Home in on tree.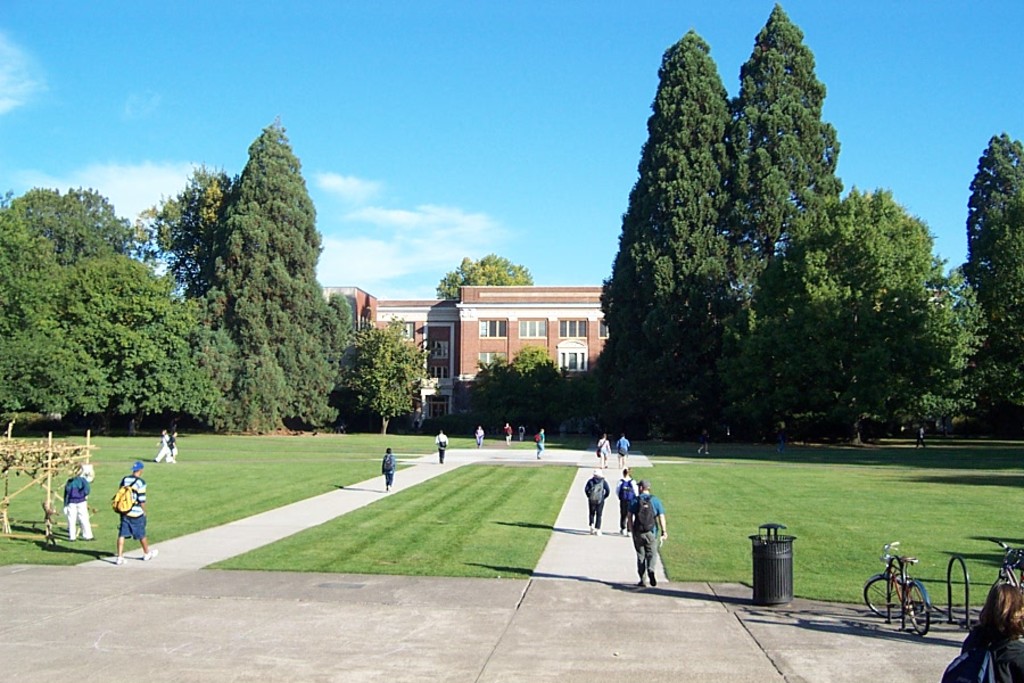
Homed in at {"x1": 27, "y1": 179, "x2": 177, "y2": 452}.
